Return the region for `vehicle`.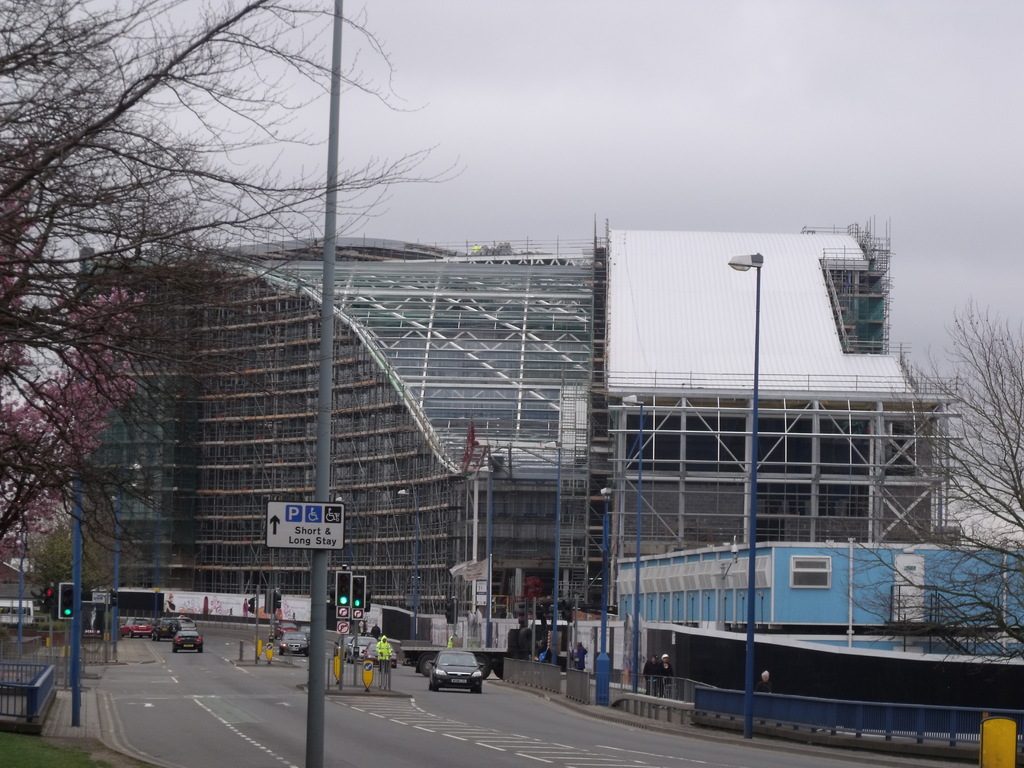
box=[116, 616, 148, 636].
